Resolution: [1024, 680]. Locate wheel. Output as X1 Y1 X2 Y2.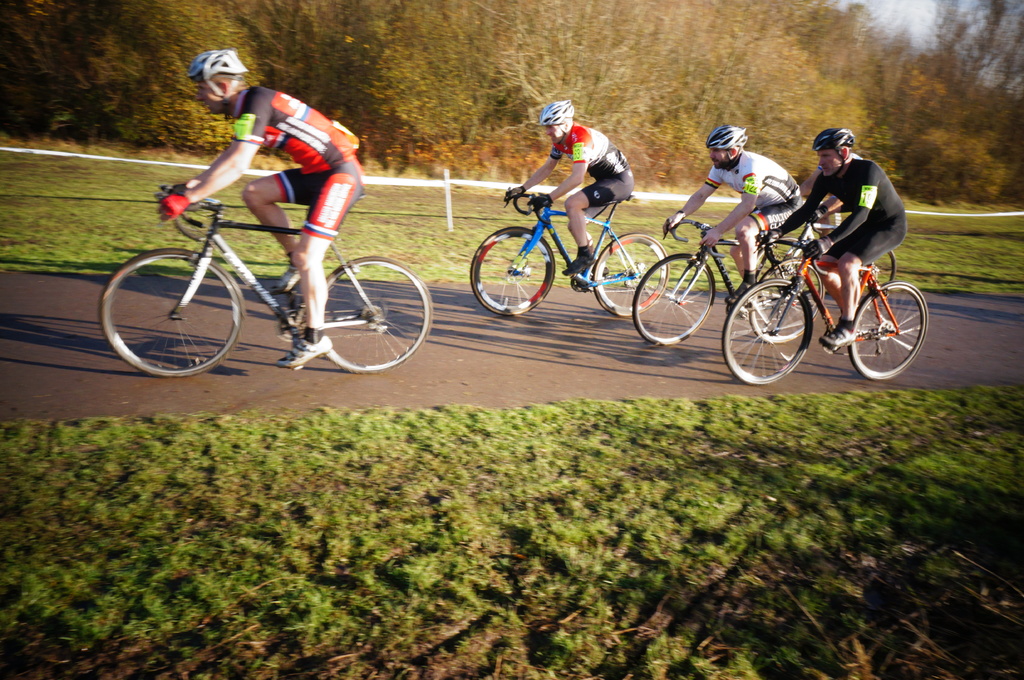
97 248 243 377.
